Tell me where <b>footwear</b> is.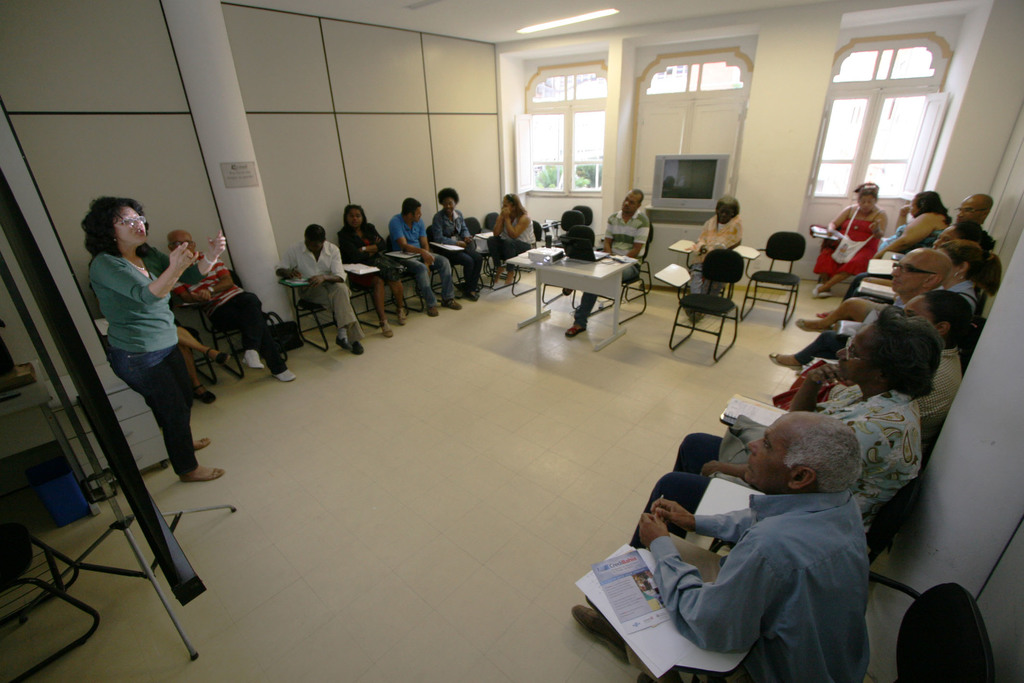
<b>footwear</b> is at {"left": 563, "top": 290, "right": 570, "bottom": 296}.
